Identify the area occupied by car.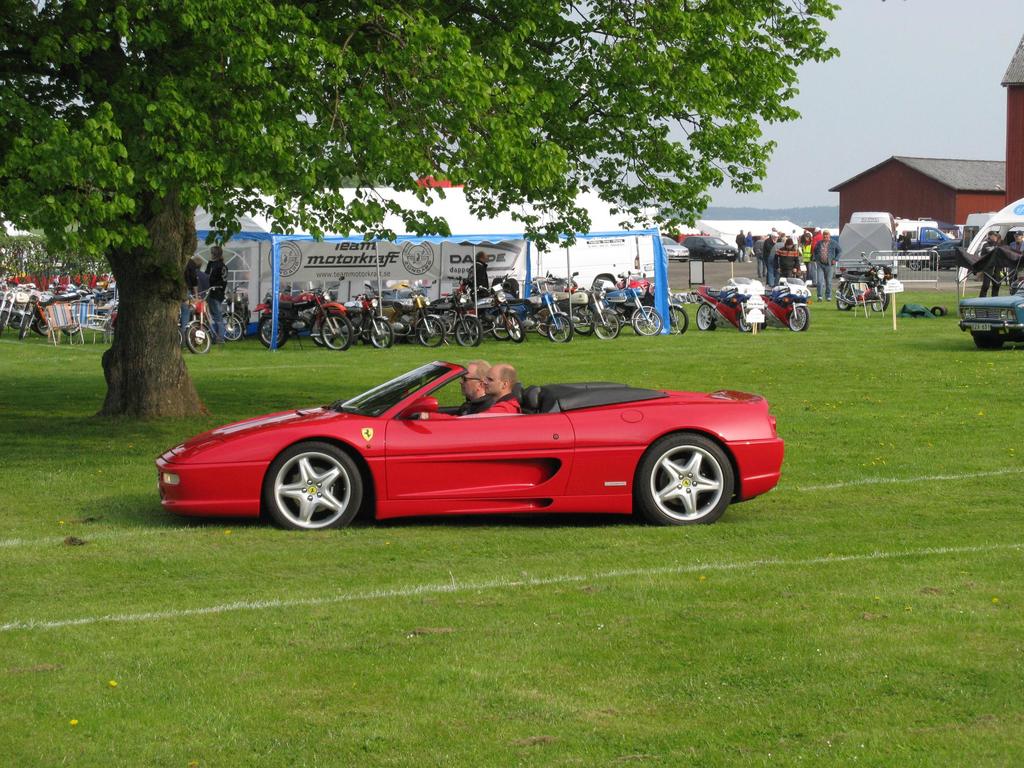
Area: x1=960 y1=291 x2=1023 y2=342.
